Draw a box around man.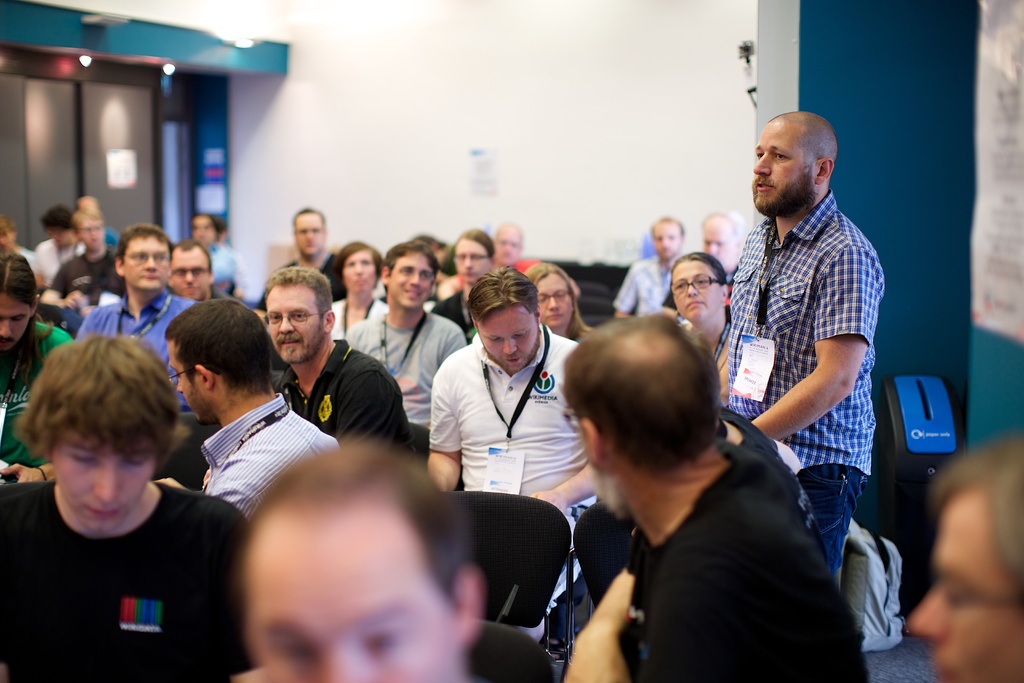
bbox=(700, 209, 750, 315).
